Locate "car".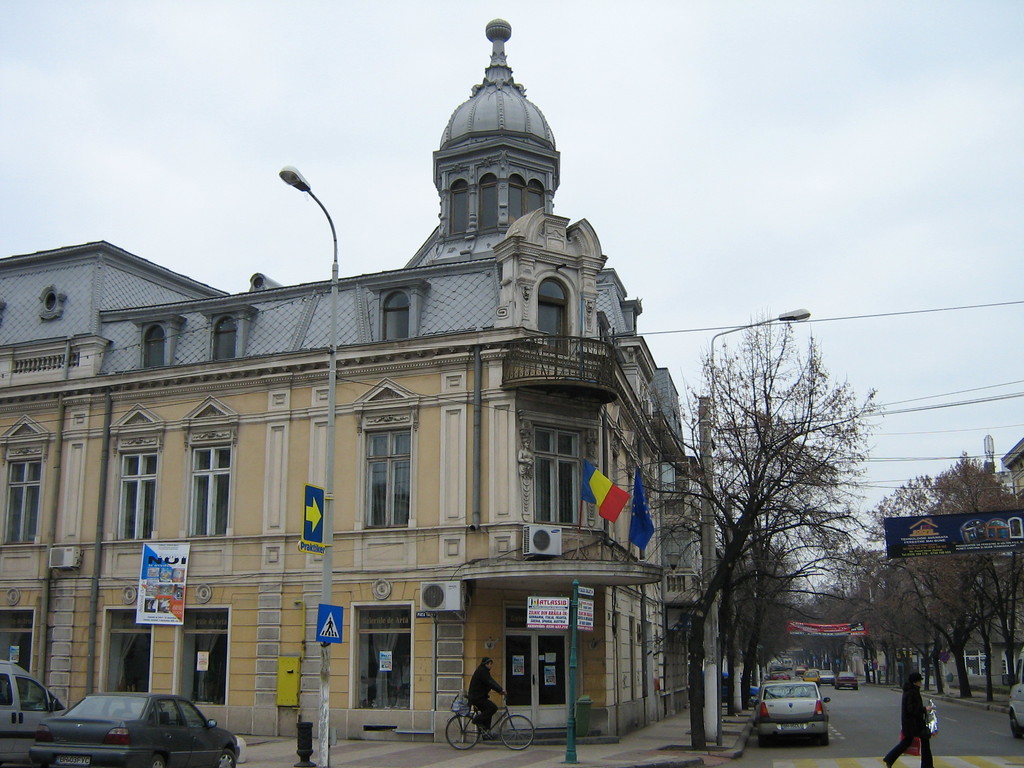
Bounding box: crop(28, 691, 239, 767).
